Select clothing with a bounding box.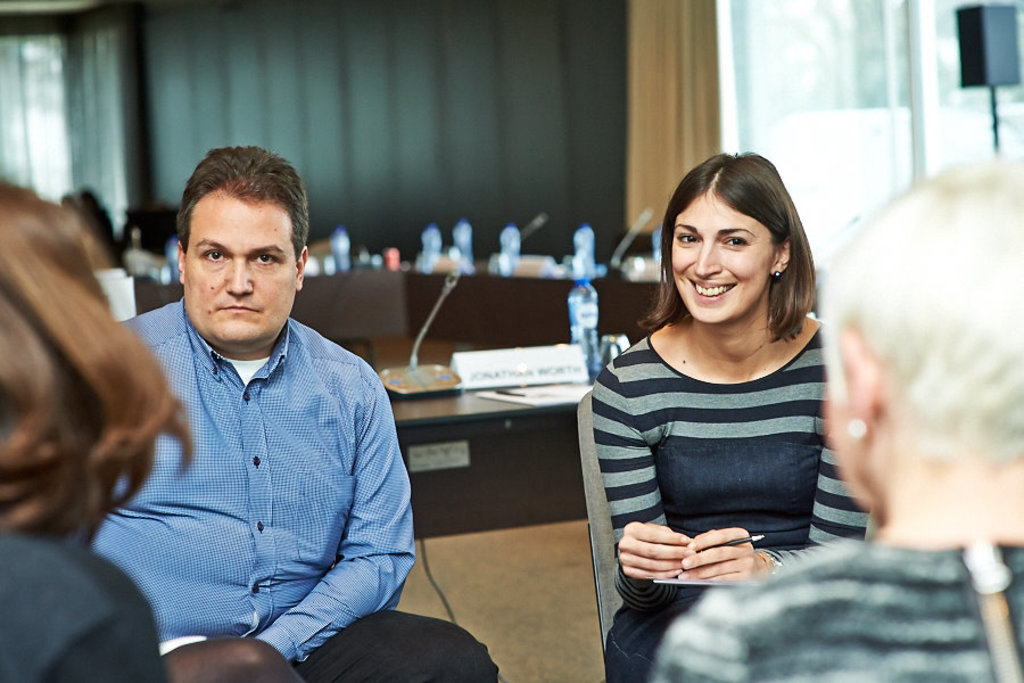
579,310,938,682.
